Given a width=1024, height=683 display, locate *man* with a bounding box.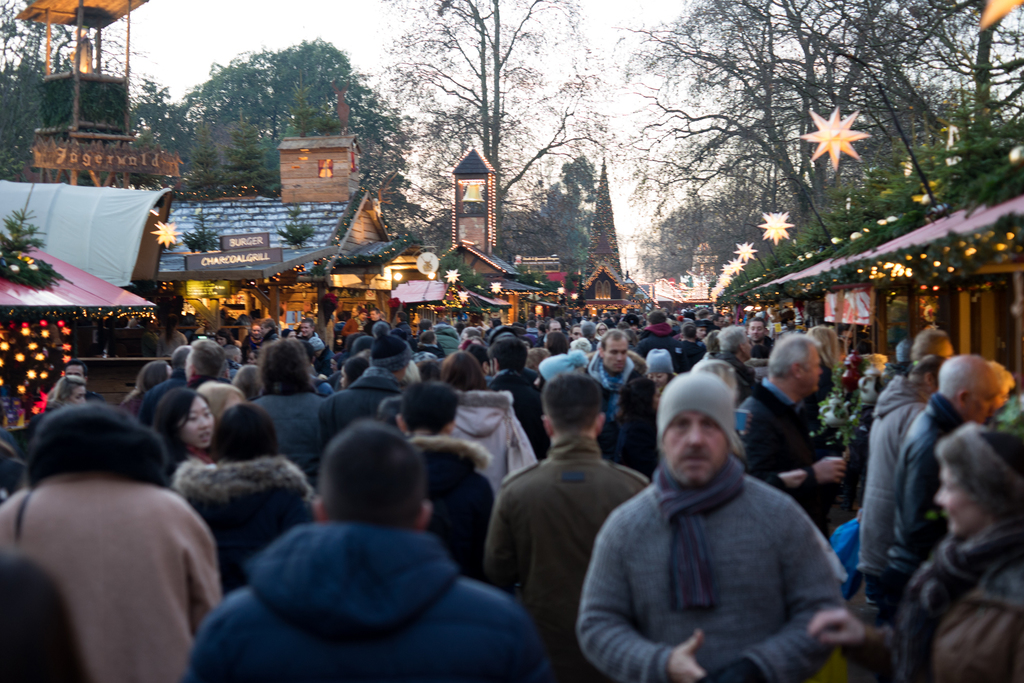
Located: 399,379,496,568.
